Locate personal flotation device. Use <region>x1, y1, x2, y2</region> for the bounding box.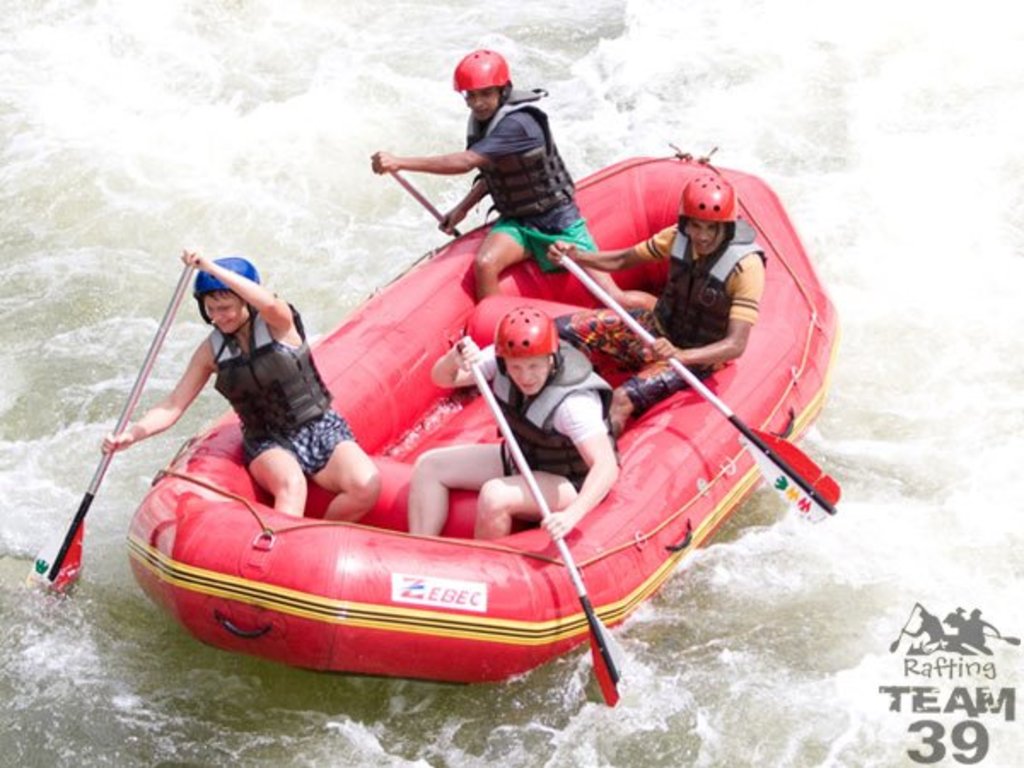
<region>215, 290, 335, 447</region>.
